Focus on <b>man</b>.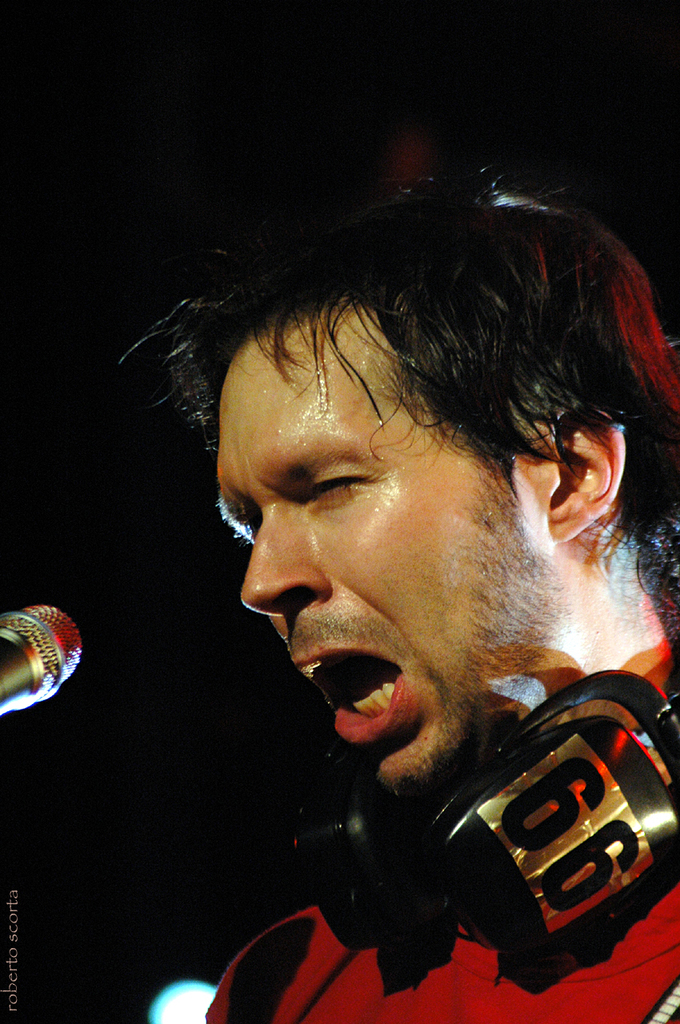
Focused at select_region(127, 174, 679, 1020).
